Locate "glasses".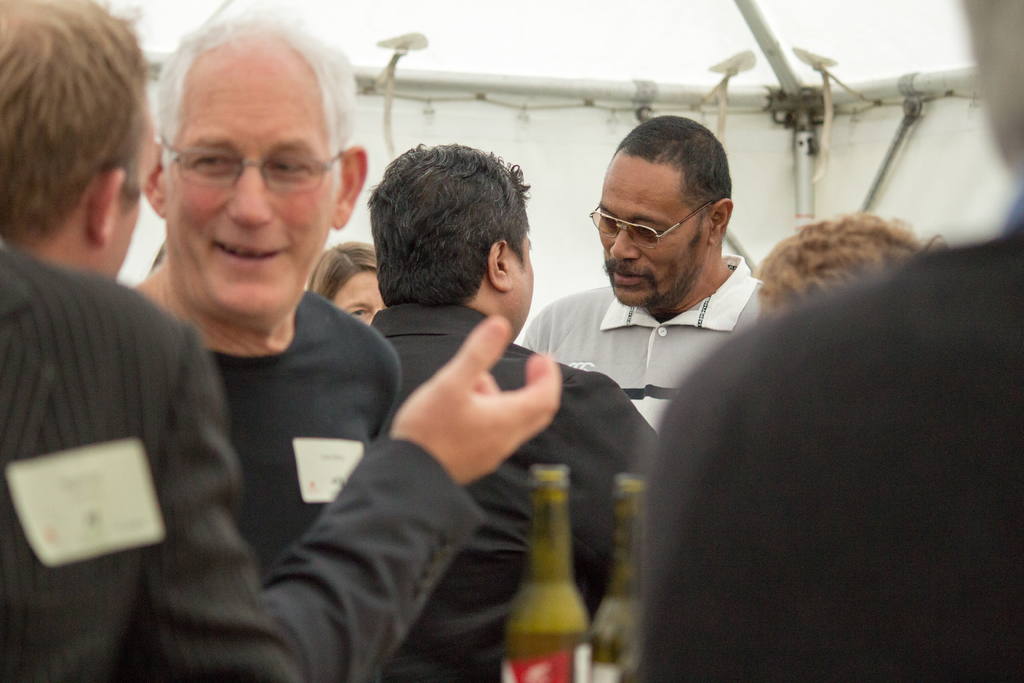
Bounding box: {"x1": 150, "y1": 134, "x2": 351, "y2": 196}.
